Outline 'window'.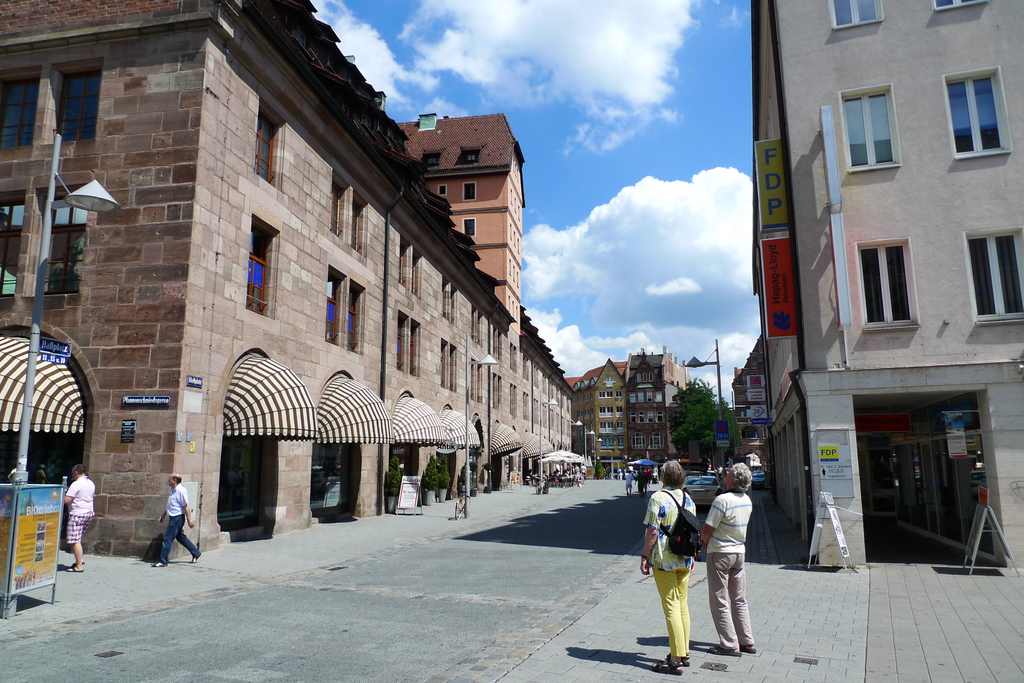
Outline: {"left": 323, "top": 268, "right": 343, "bottom": 341}.
